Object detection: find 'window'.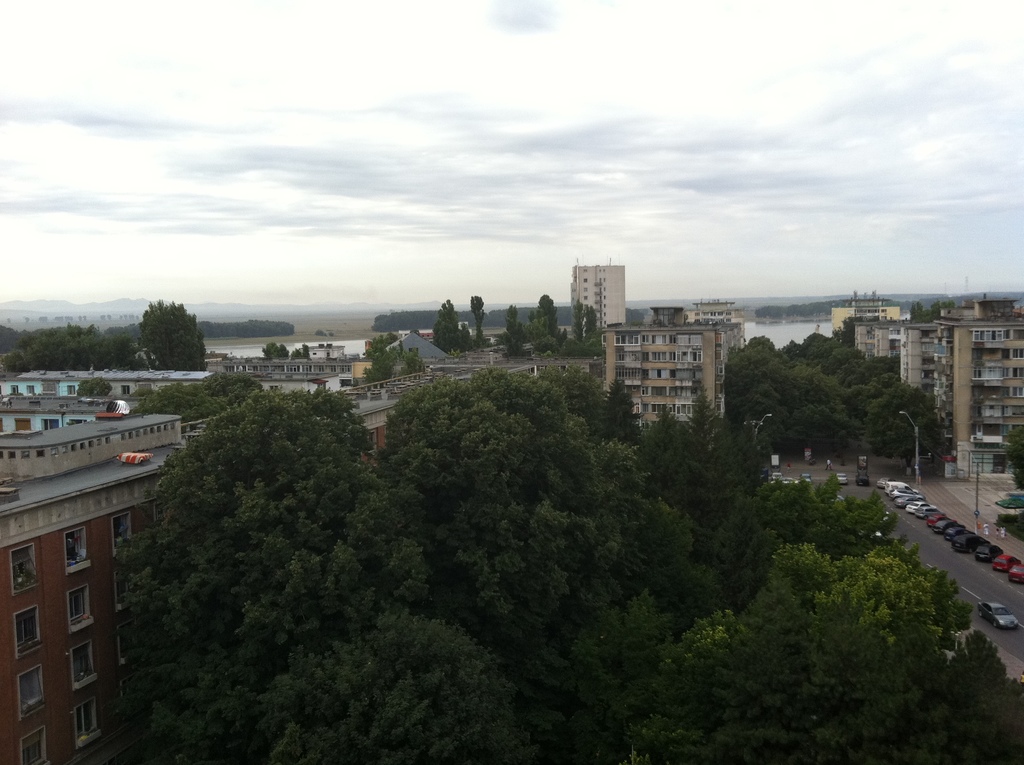
left=65, top=580, right=98, bottom=633.
